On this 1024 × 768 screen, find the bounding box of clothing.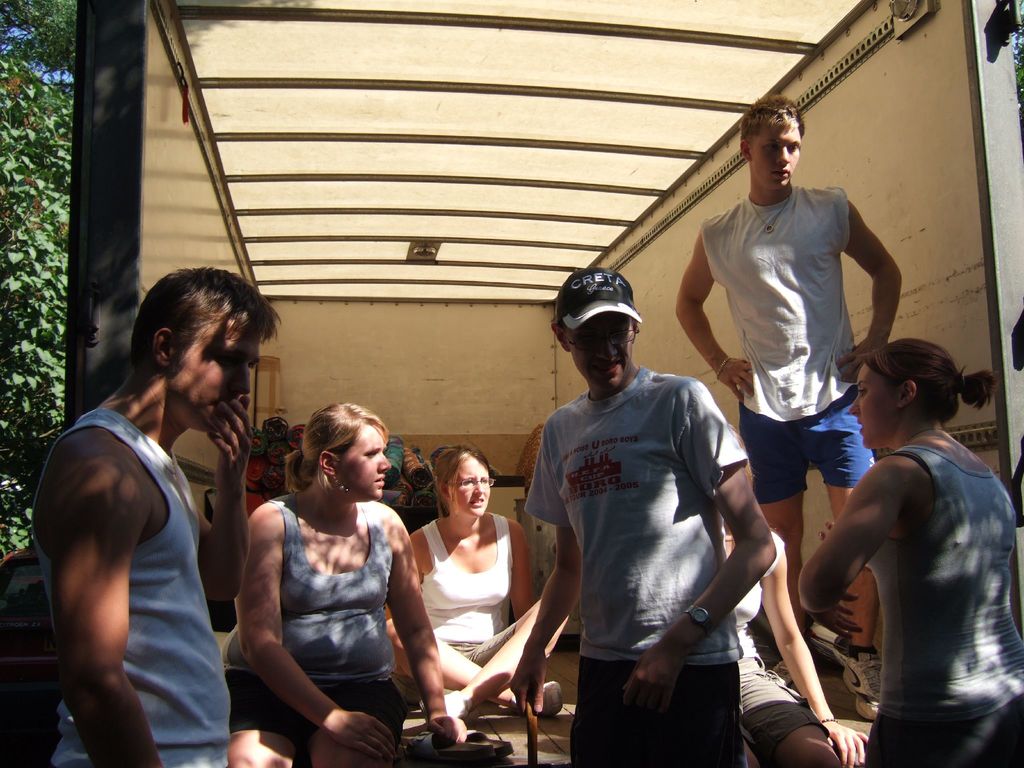
Bounding box: <box>527,364,749,767</box>.
